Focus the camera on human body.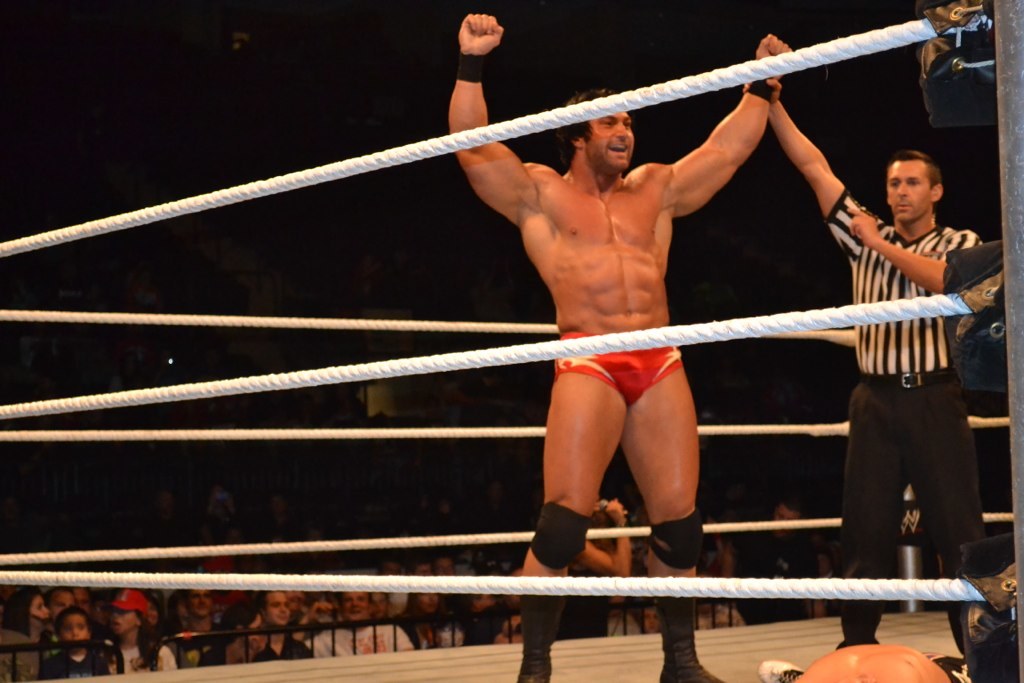
Focus region: {"x1": 448, "y1": 16, "x2": 792, "y2": 682}.
